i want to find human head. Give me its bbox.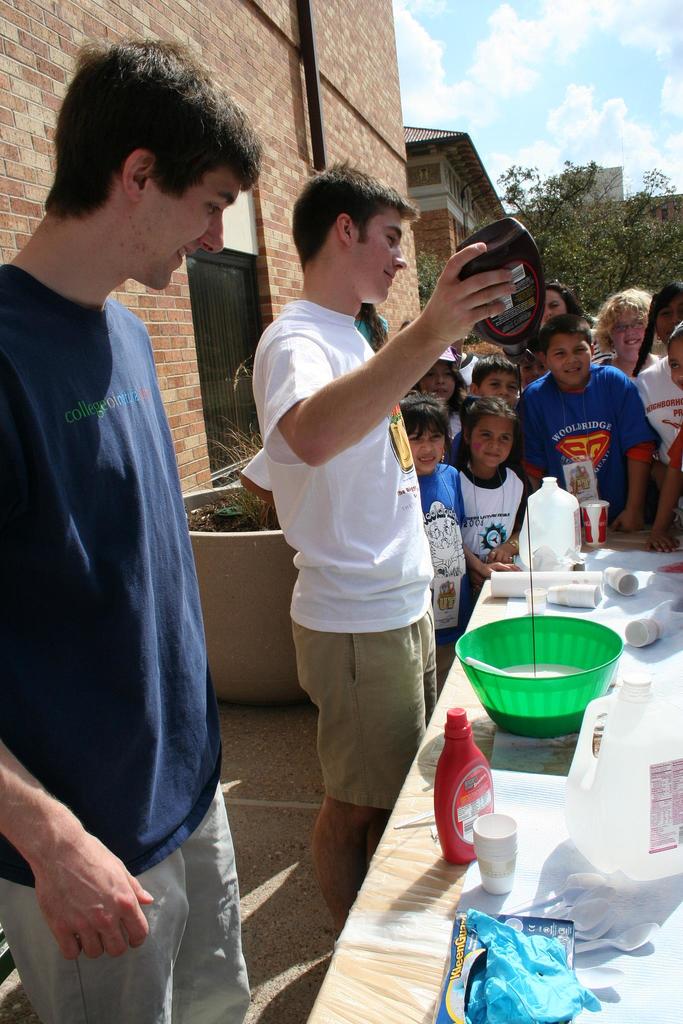
bbox=[454, 396, 516, 475].
